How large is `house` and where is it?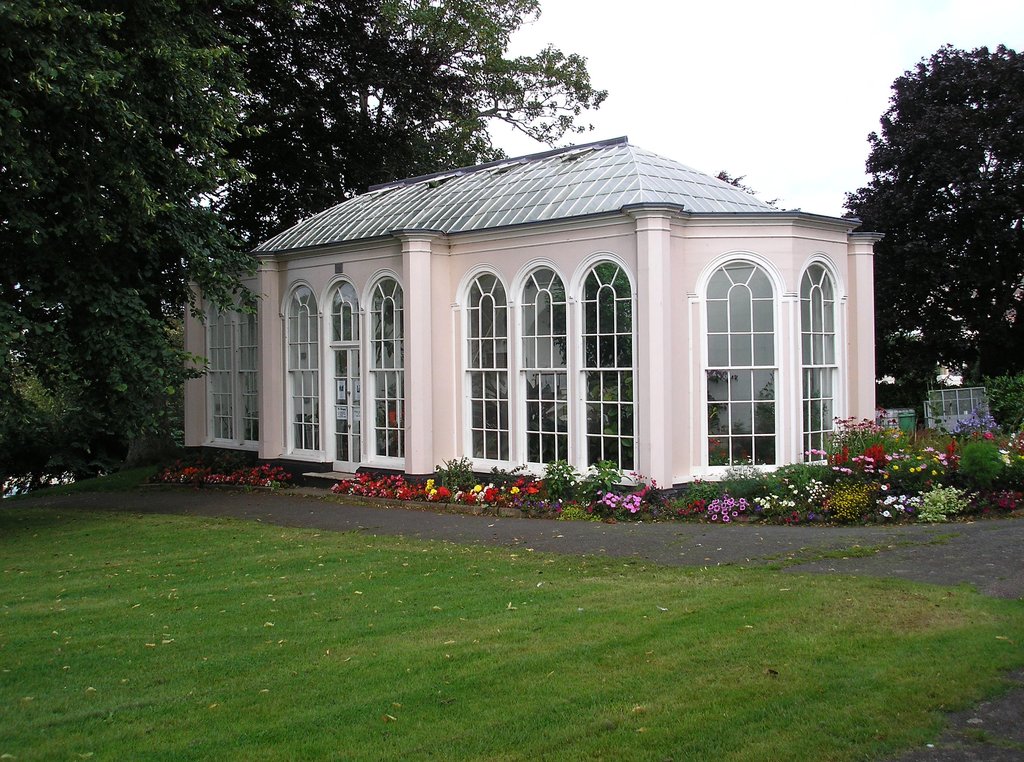
Bounding box: detection(193, 123, 879, 518).
